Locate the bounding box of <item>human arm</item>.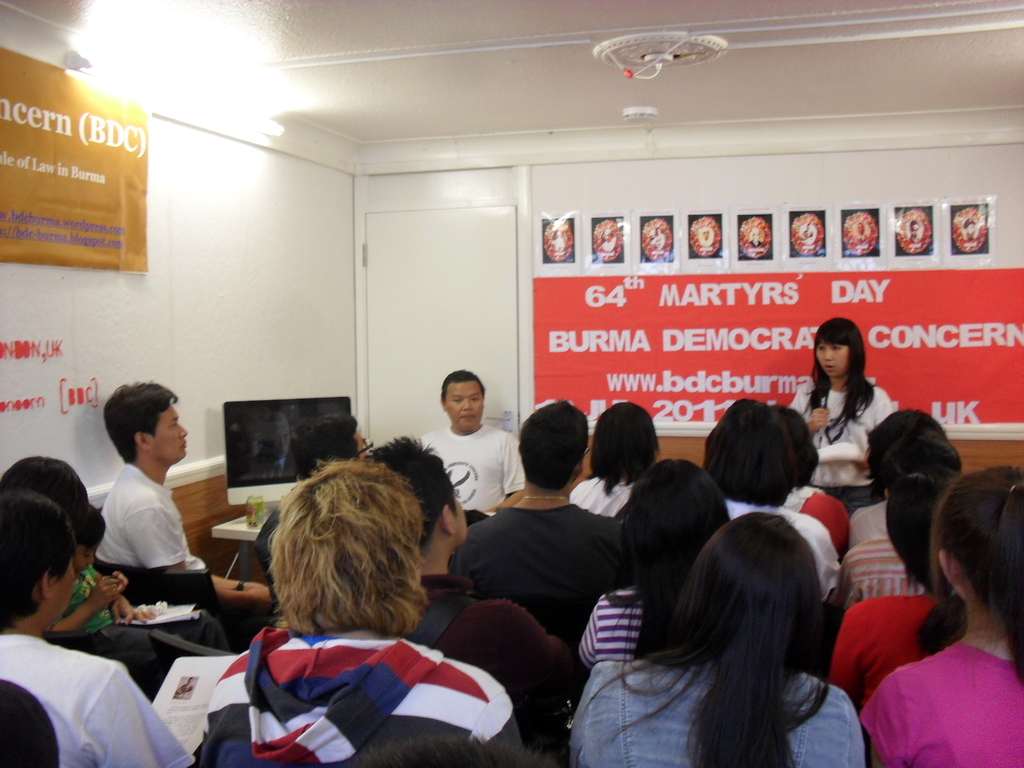
Bounding box: <region>84, 660, 186, 767</region>.
